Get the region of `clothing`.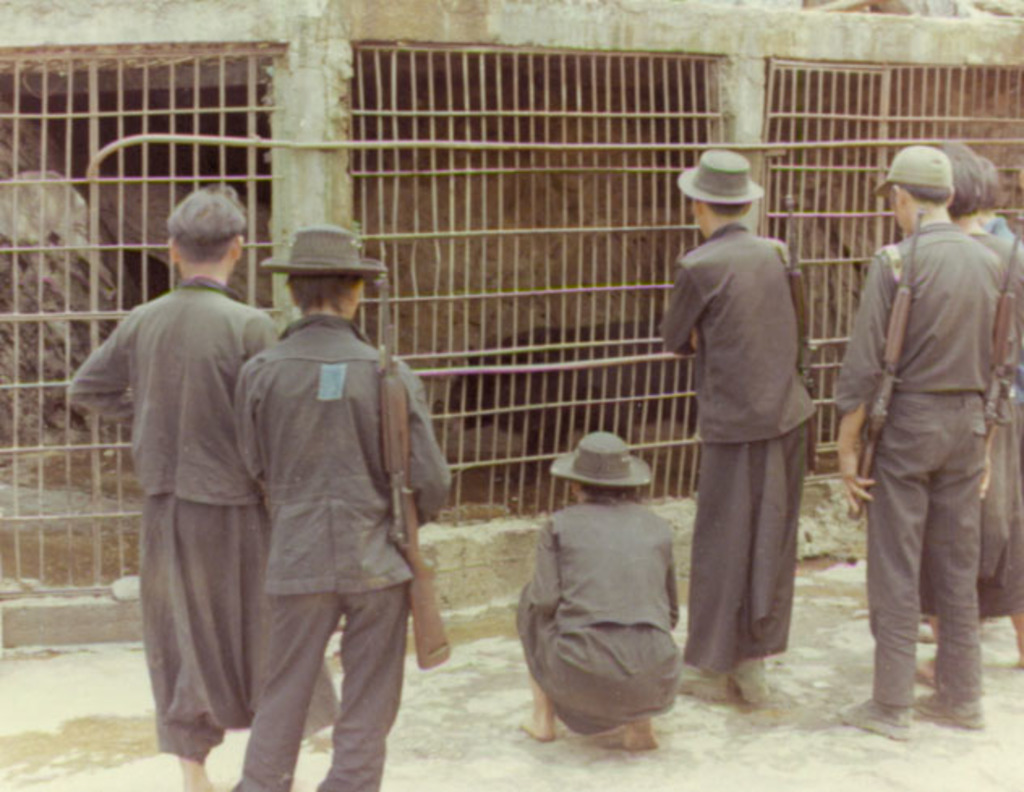
<box>512,426,682,737</box>.
